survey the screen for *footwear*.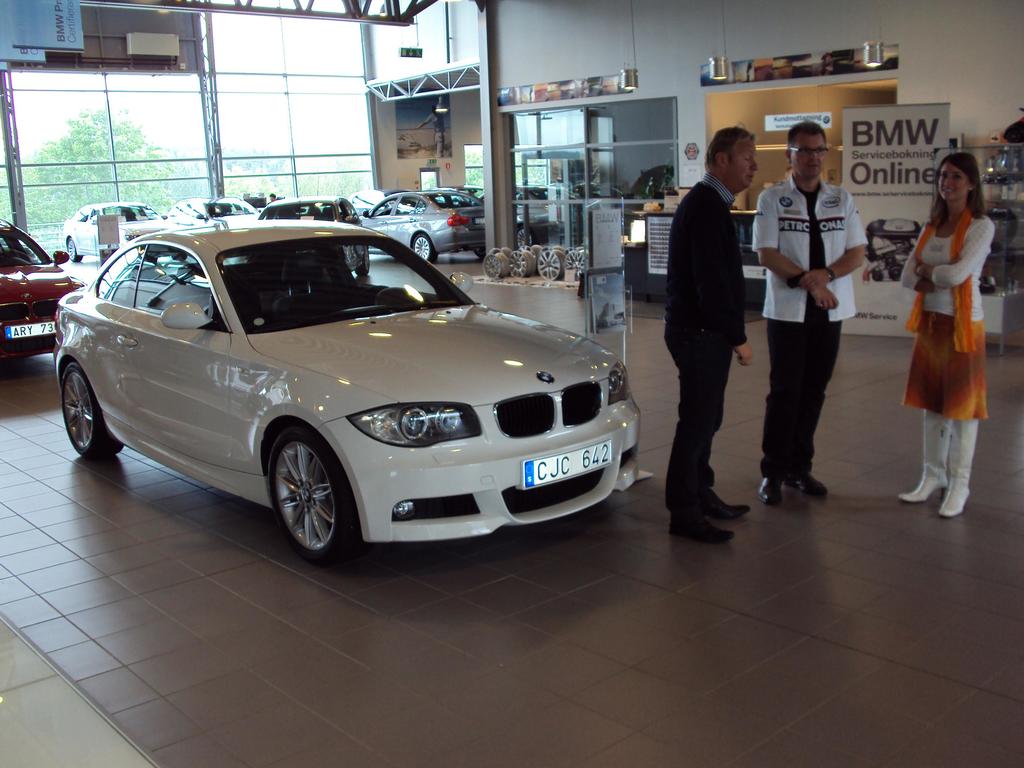
Survey found: (668,513,734,545).
